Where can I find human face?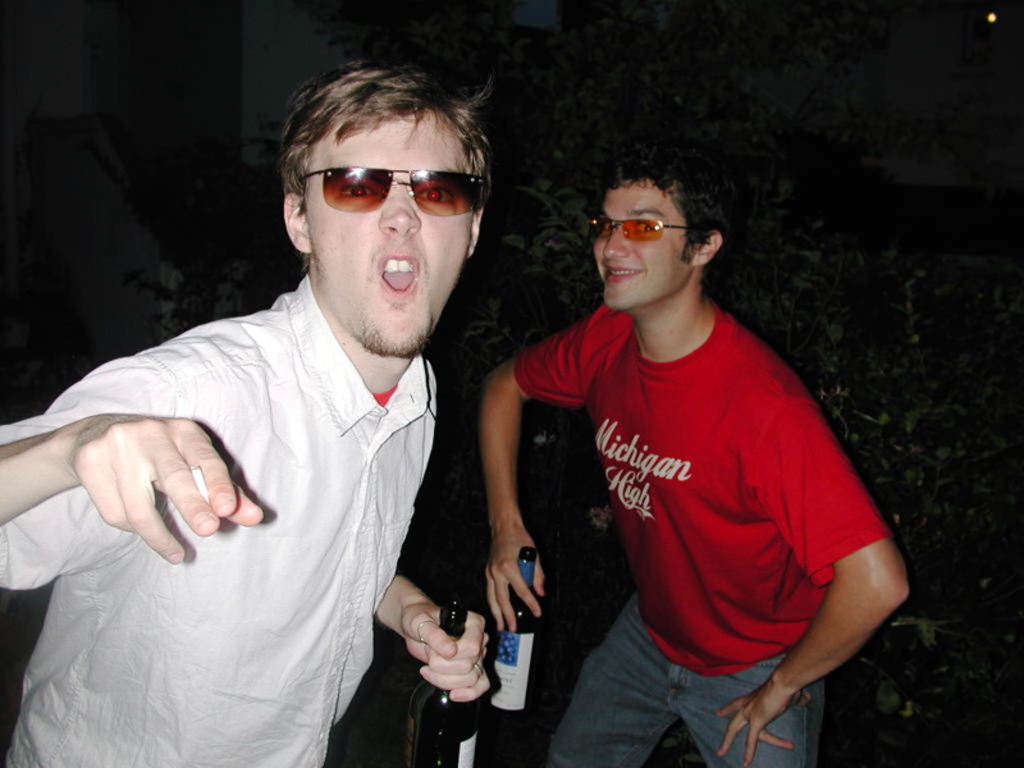
You can find it at bbox(585, 174, 698, 317).
